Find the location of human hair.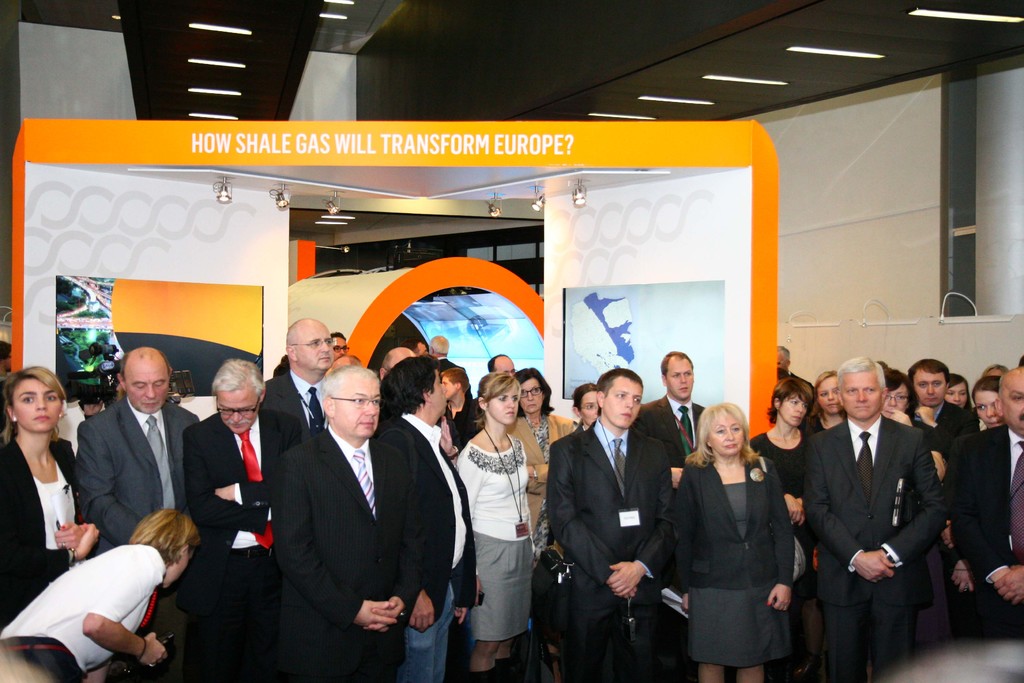
Location: [x1=906, y1=359, x2=946, y2=386].
